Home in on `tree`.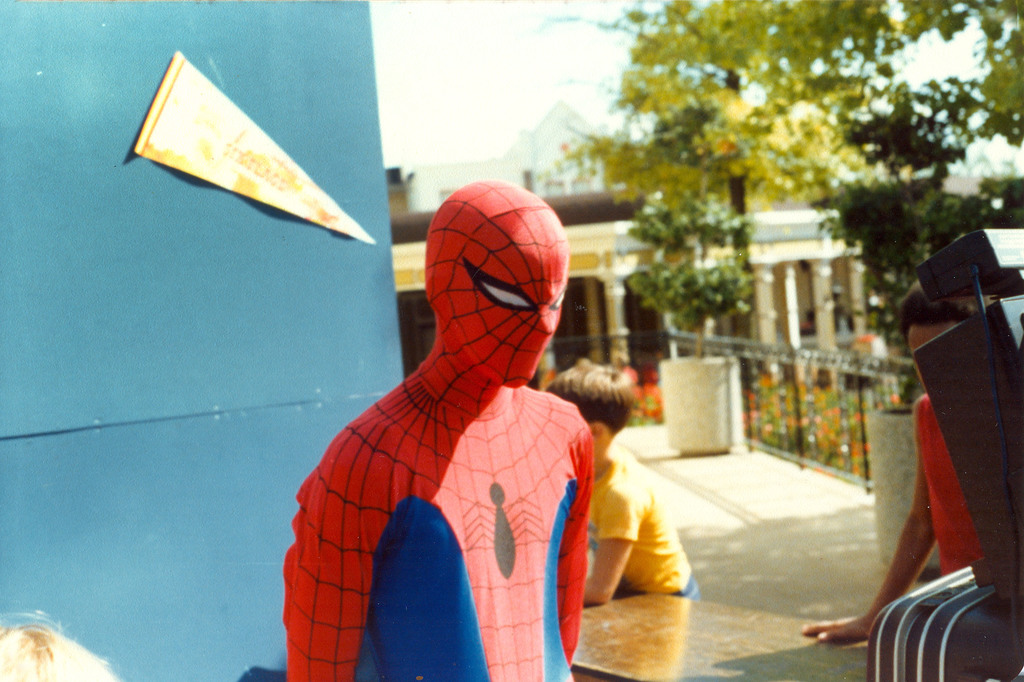
Homed in at {"left": 794, "top": 72, "right": 1023, "bottom": 418}.
